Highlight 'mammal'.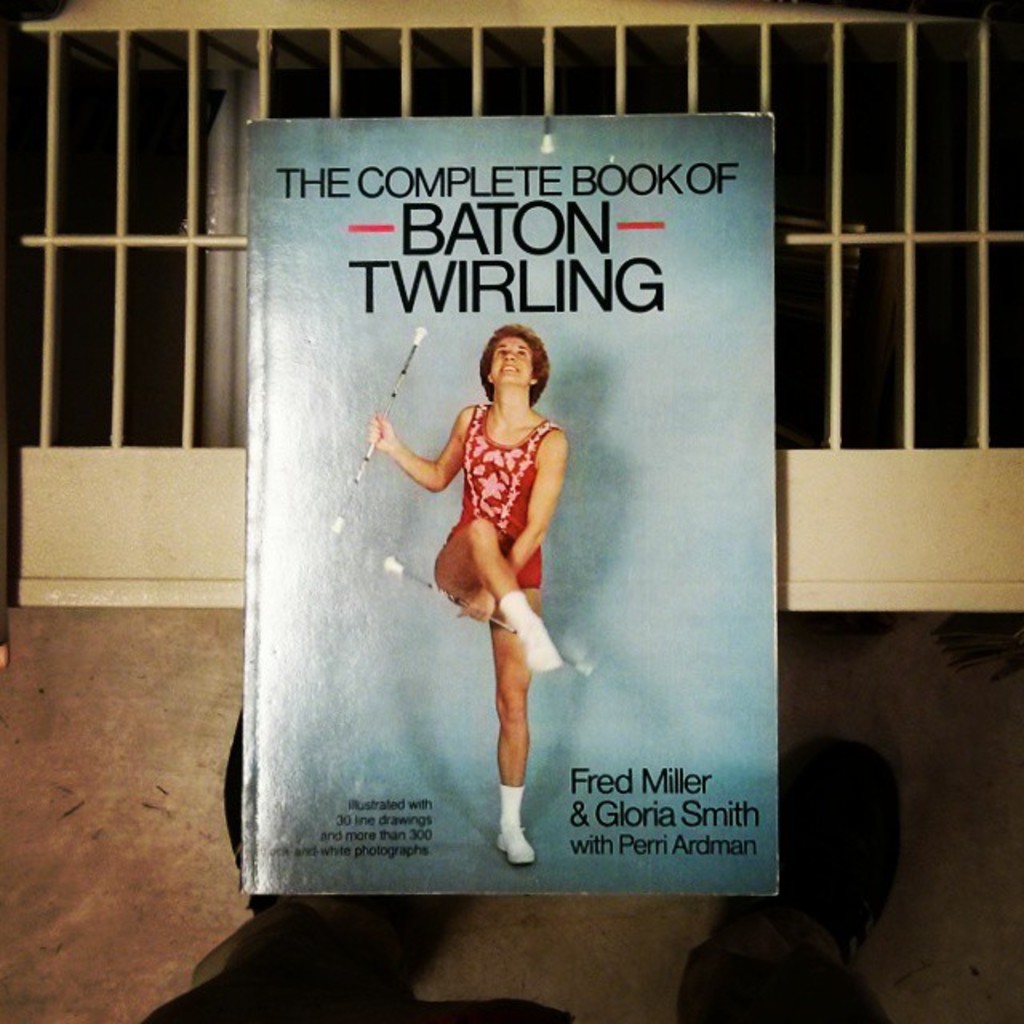
Highlighted region: select_region(126, 734, 890, 1022).
